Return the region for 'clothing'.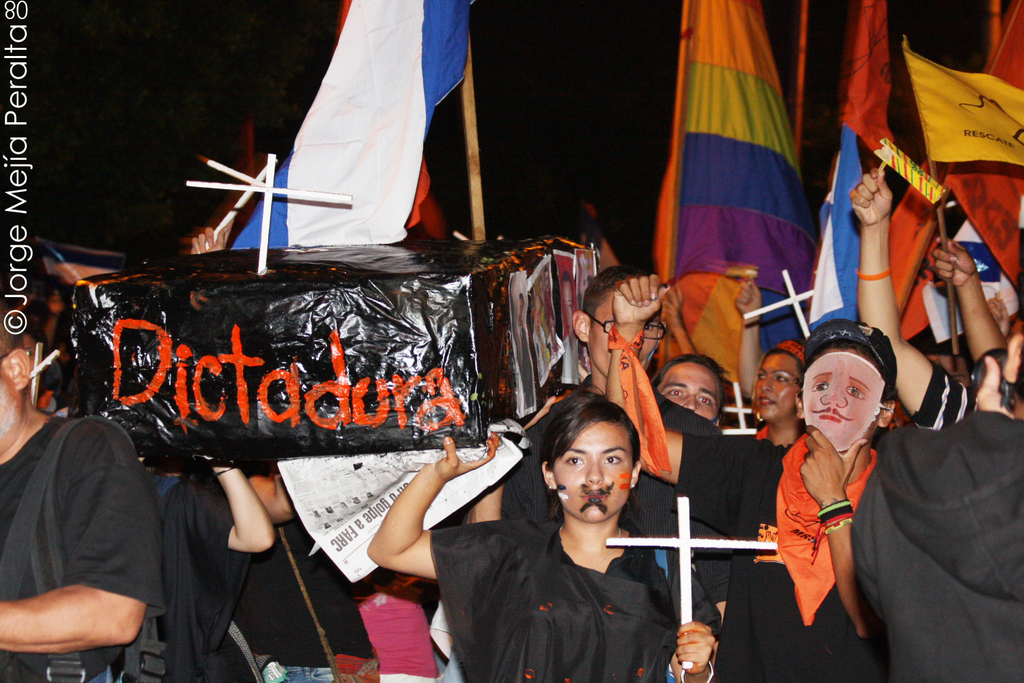
(x1=146, y1=467, x2=253, y2=682).
